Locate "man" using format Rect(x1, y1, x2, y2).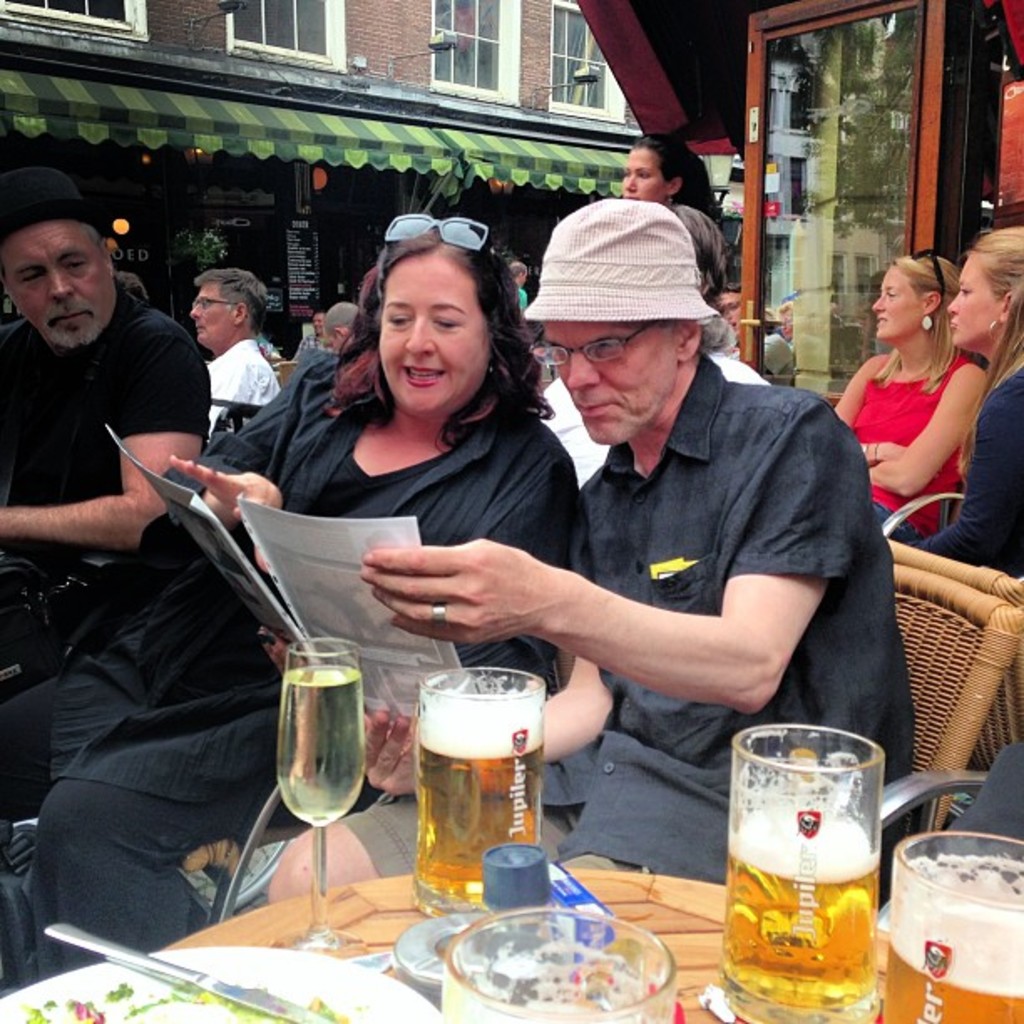
Rect(13, 186, 306, 909).
